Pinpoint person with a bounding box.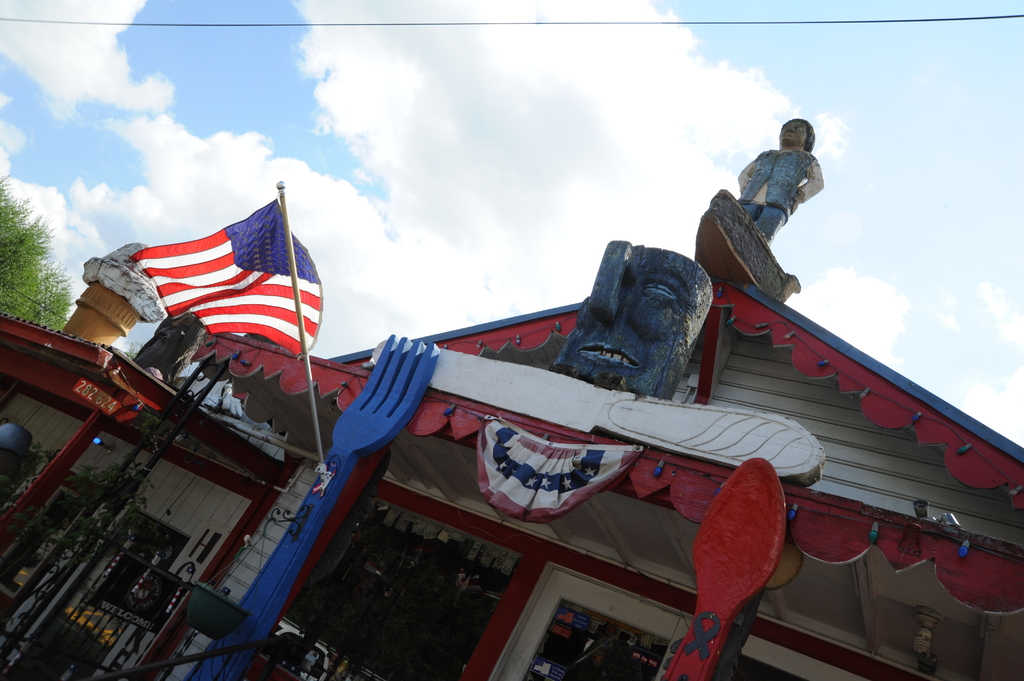
BBox(751, 120, 831, 250).
